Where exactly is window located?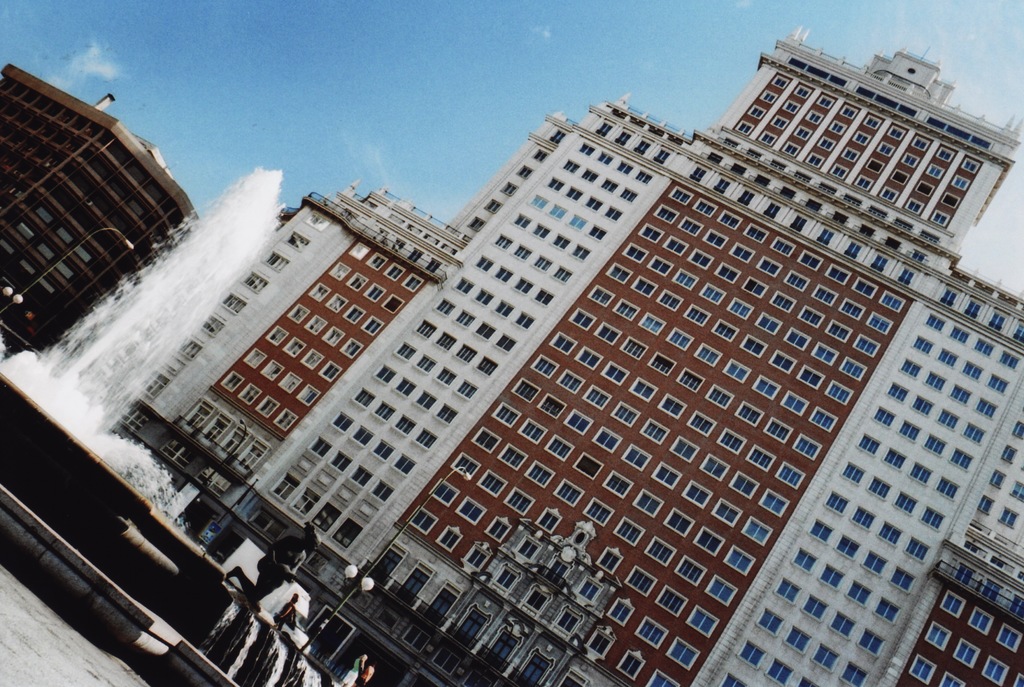
Its bounding box is l=328, t=449, r=350, b=473.
